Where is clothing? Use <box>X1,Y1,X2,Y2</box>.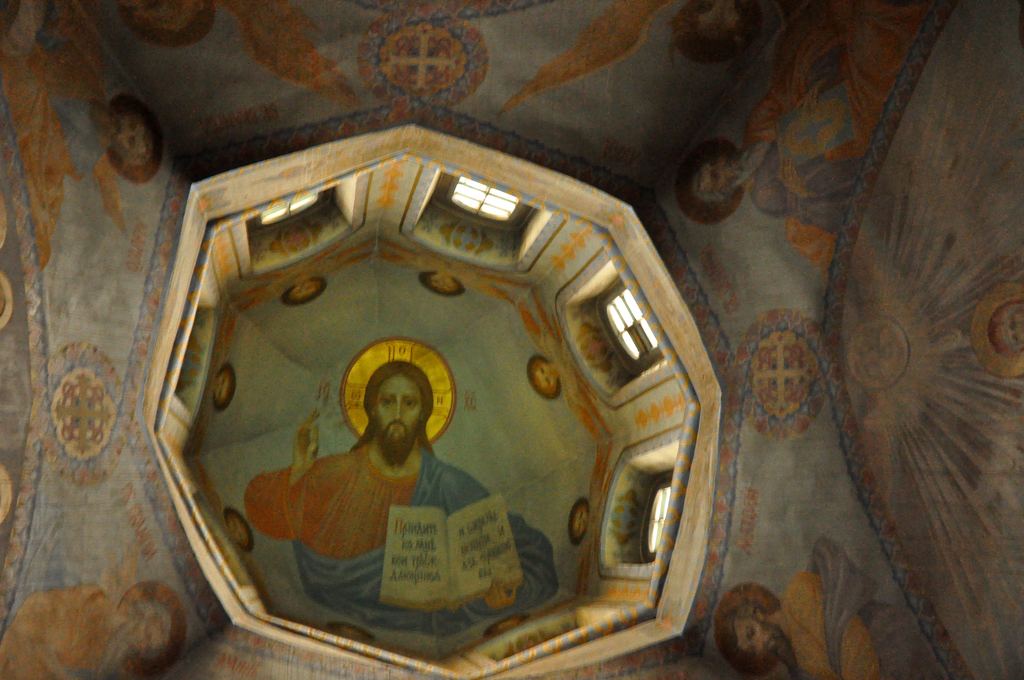
<box>782,538,943,679</box>.
